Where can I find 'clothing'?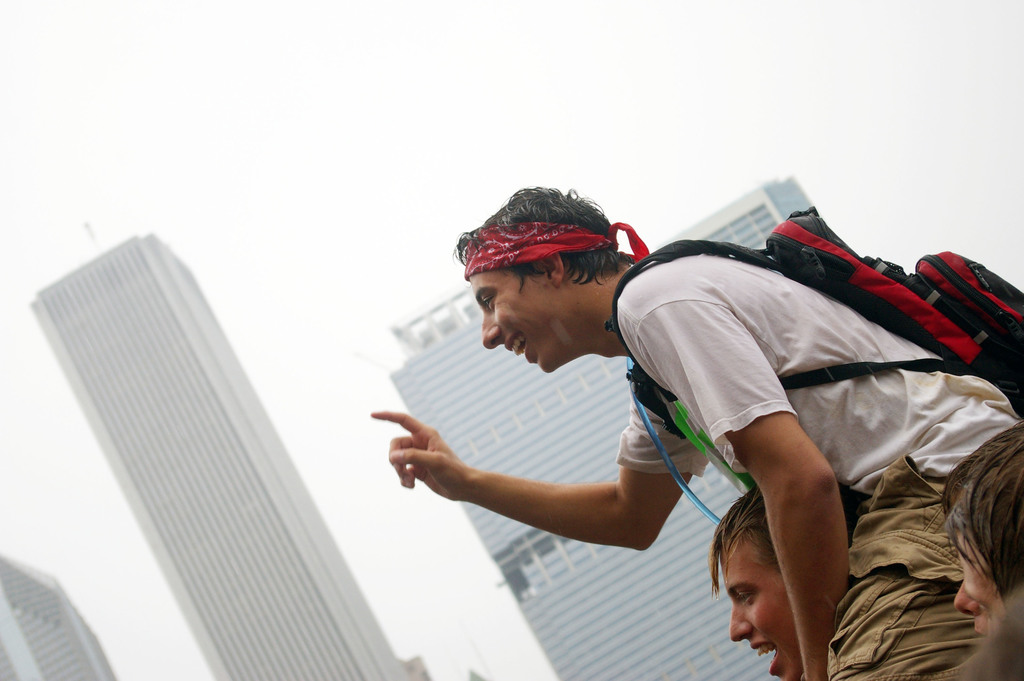
You can find it at [left=641, top=244, right=971, bottom=639].
